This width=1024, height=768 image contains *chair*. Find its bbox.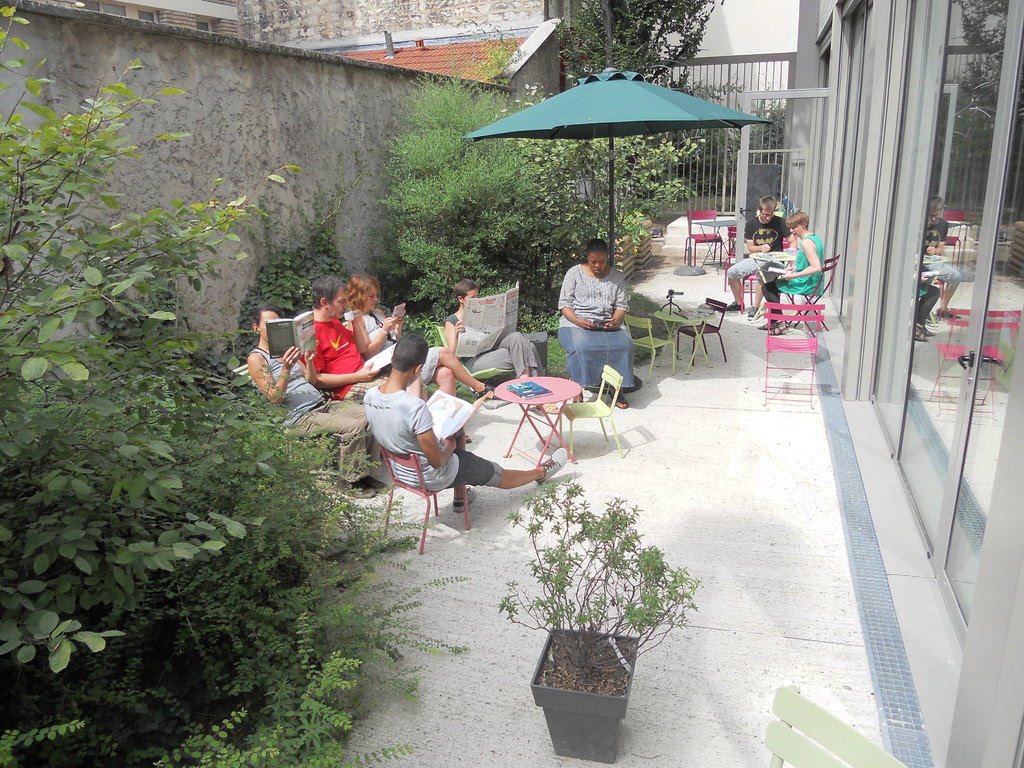
[364,439,462,545].
